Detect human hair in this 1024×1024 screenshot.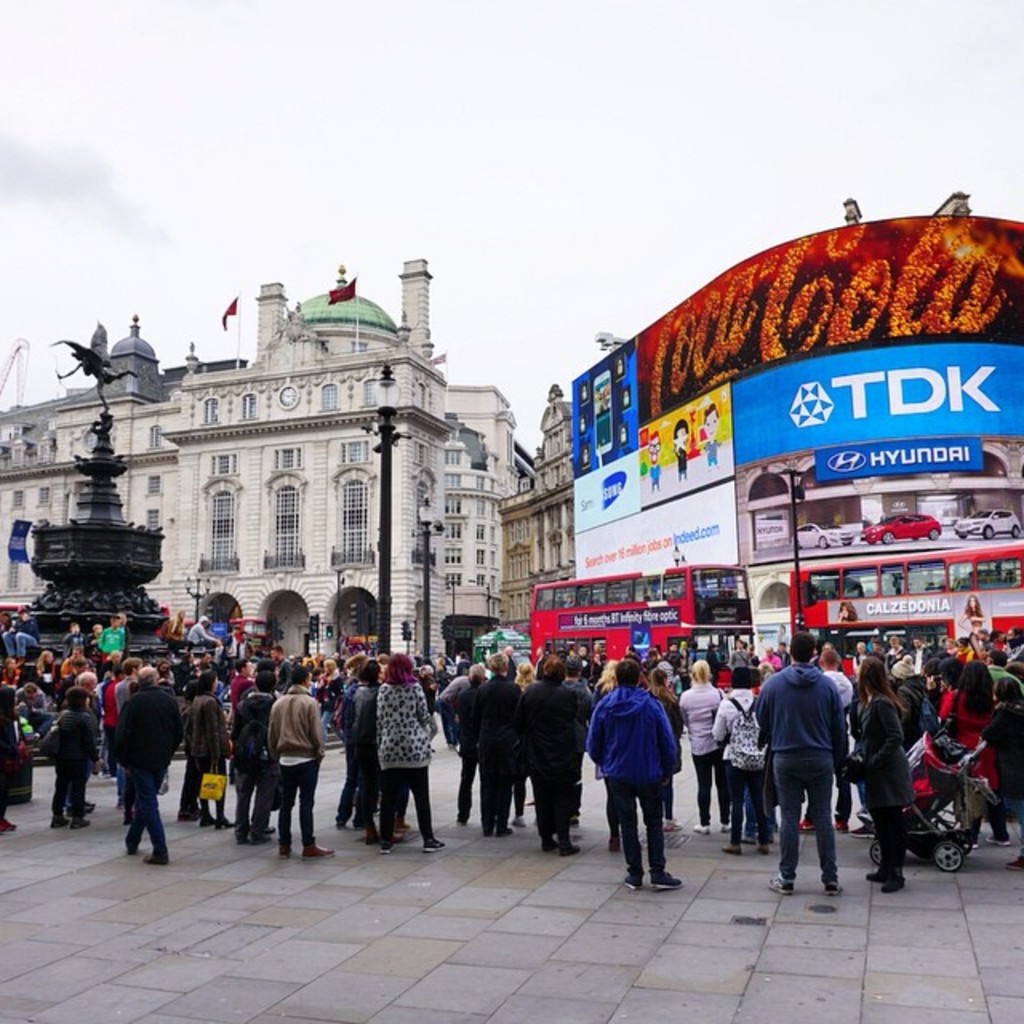
Detection: [672, 418, 690, 440].
